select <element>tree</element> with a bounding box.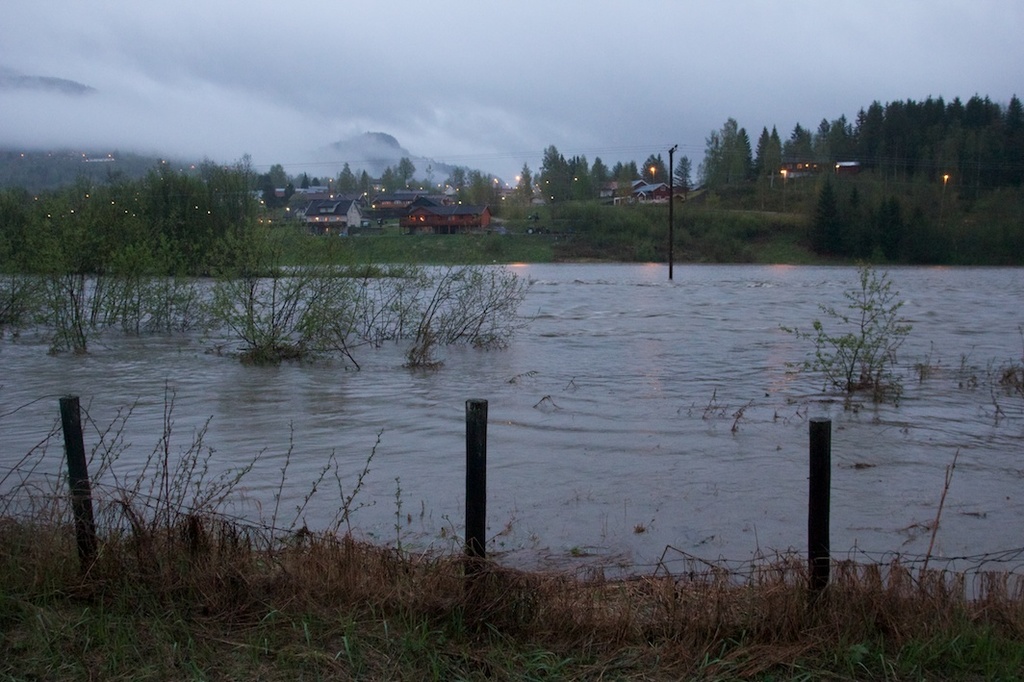
locate(816, 116, 842, 162).
